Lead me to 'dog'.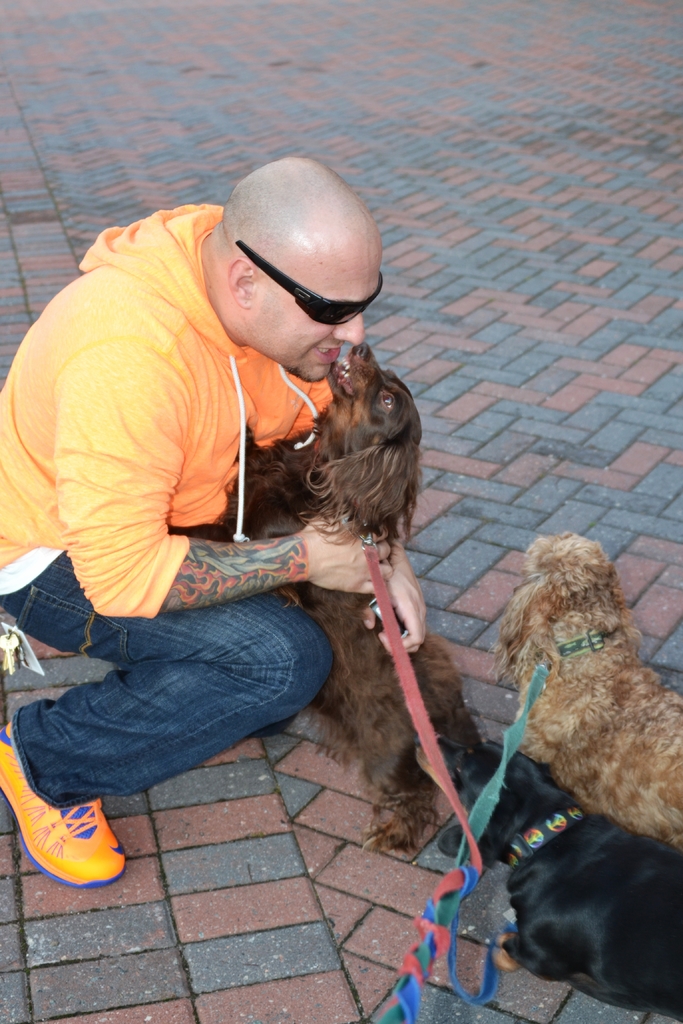
Lead to bbox=[172, 337, 493, 849].
